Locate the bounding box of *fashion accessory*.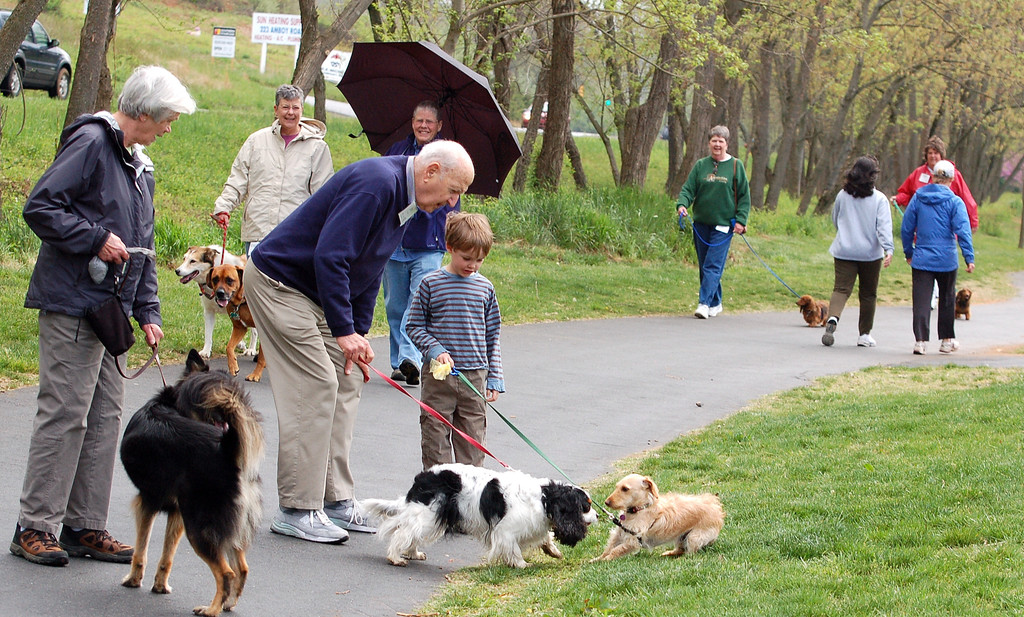
Bounding box: {"x1": 195, "y1": 217, "x2": 228, "y2": 302}.
